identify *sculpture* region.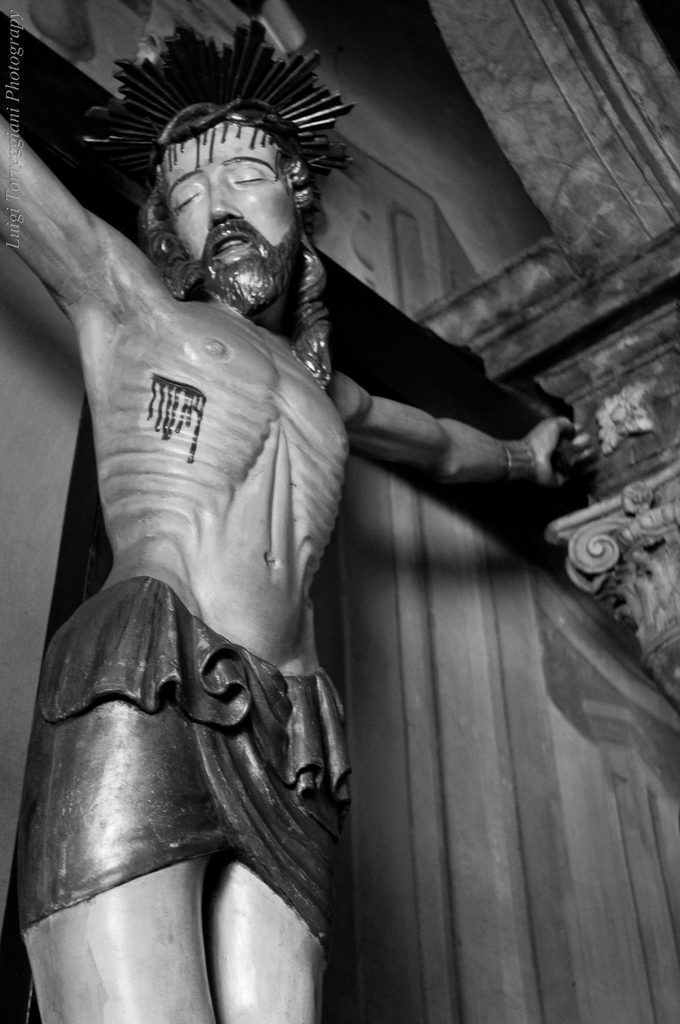
Region: rect(32, 24, 528, 1023).
